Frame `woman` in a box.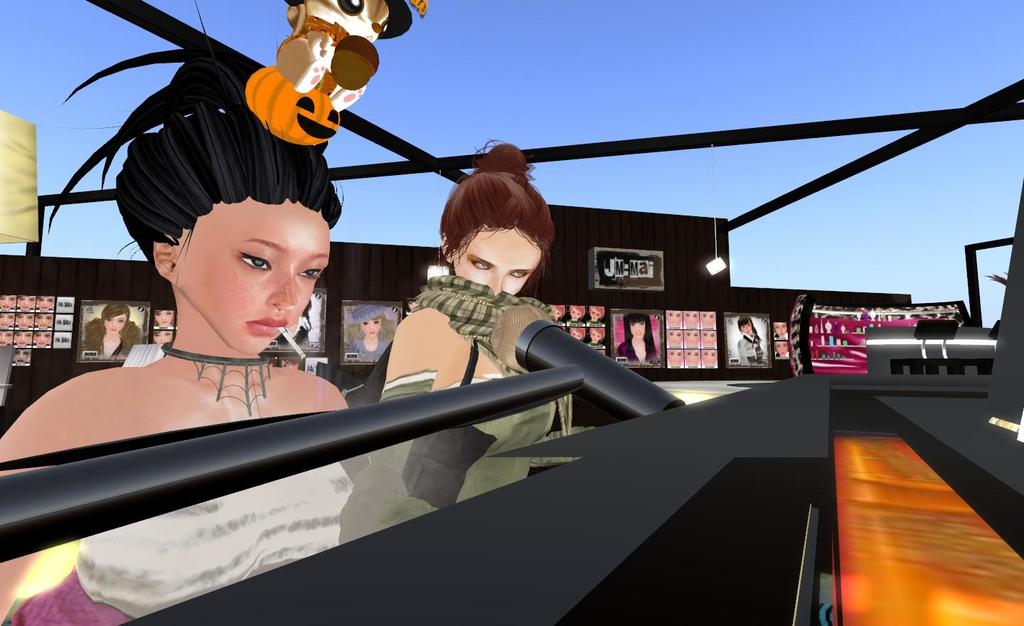
l=776, t=323, r=791, b=335.
